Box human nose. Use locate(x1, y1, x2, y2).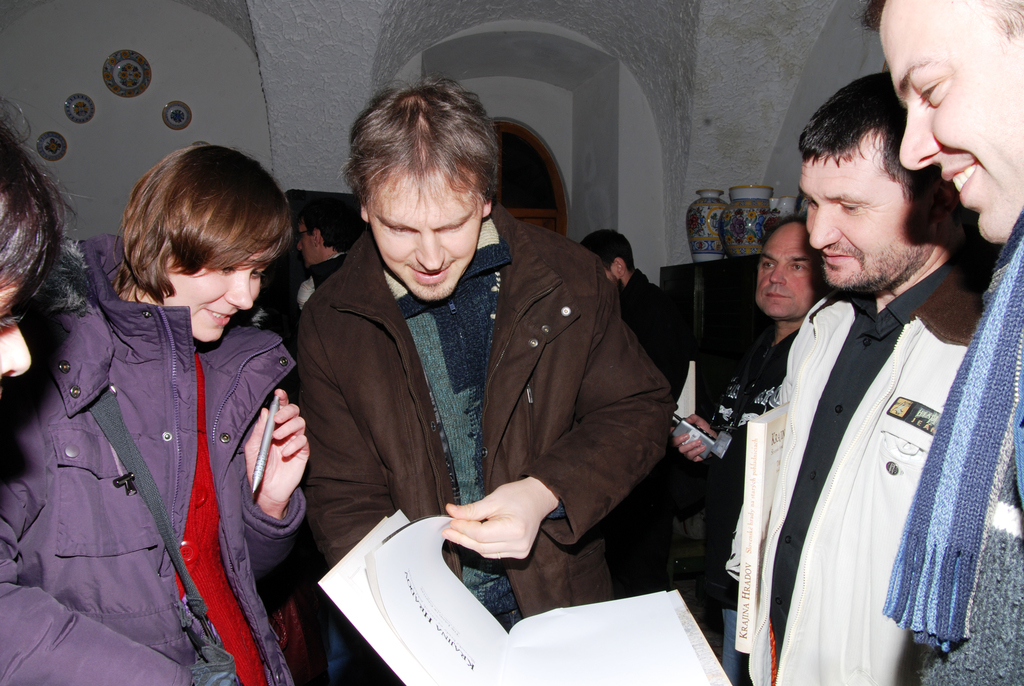
locate(222, 270, 251, 309).
